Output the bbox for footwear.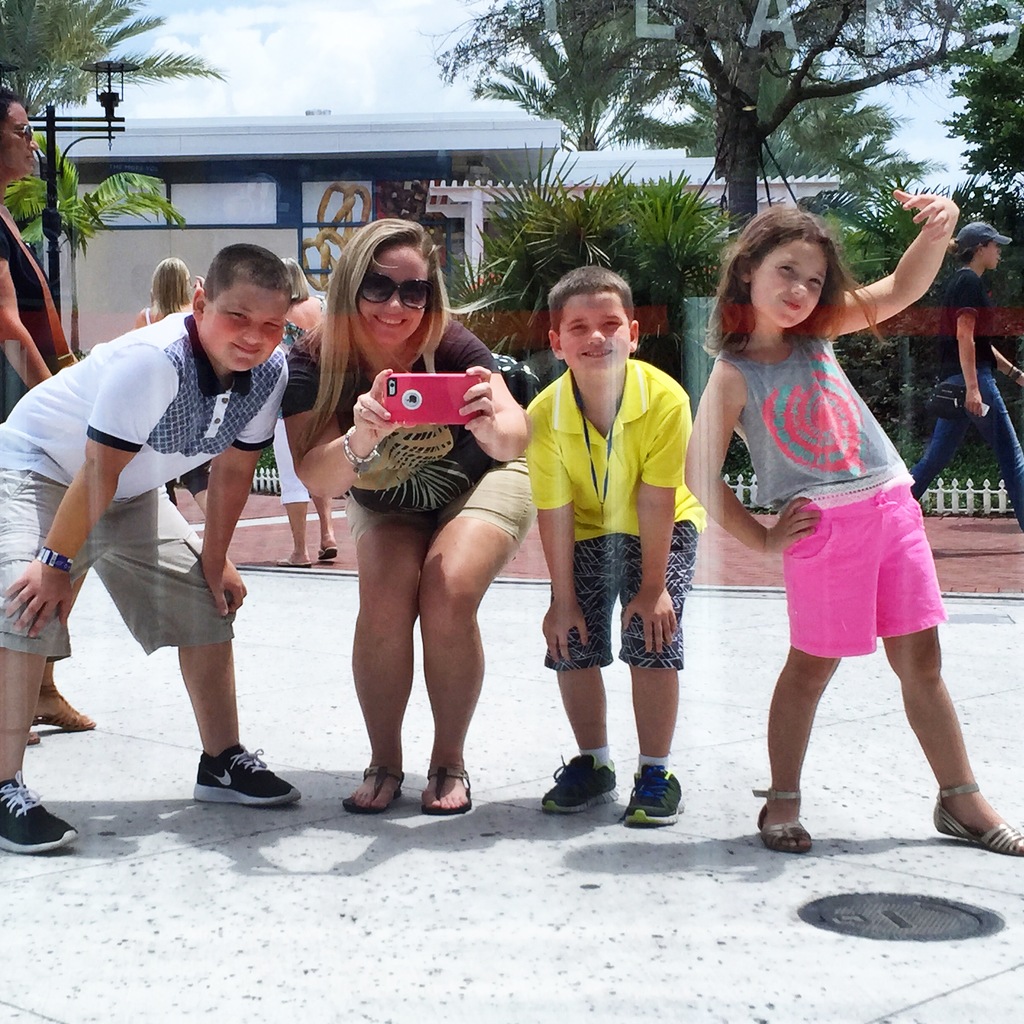
{"x1": 1, "y1": 767, "x2": 77, "y2": 855}.
